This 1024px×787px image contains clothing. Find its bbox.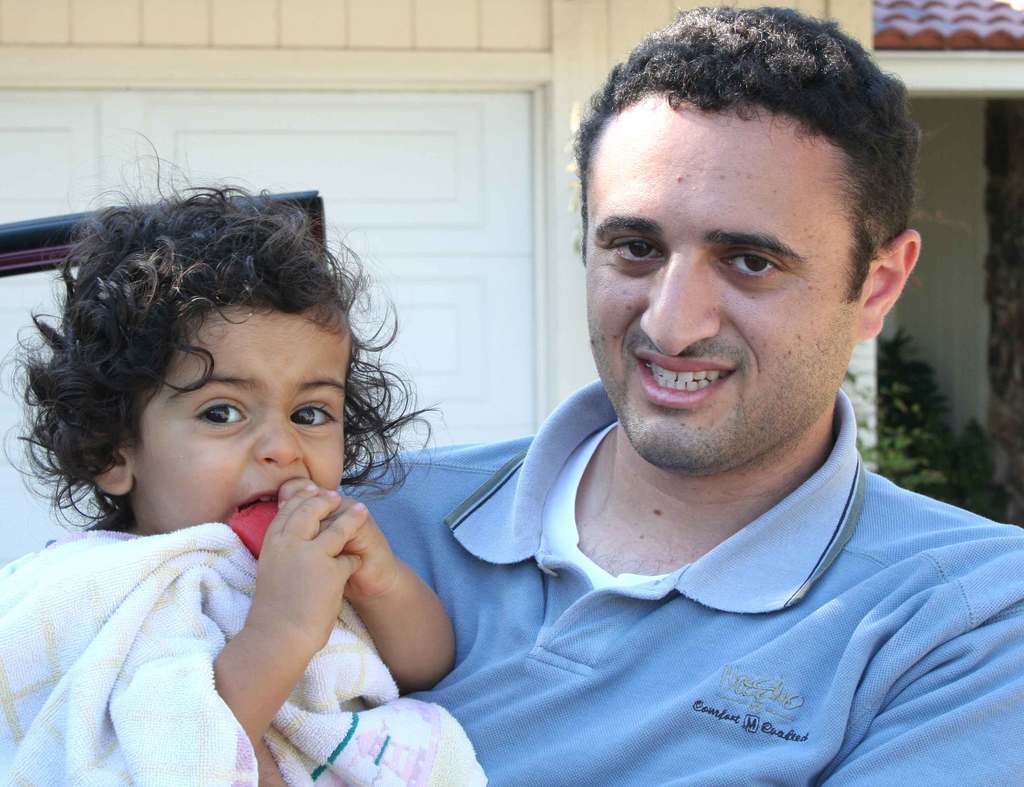
bbox=(0, 523, 487, 786).
